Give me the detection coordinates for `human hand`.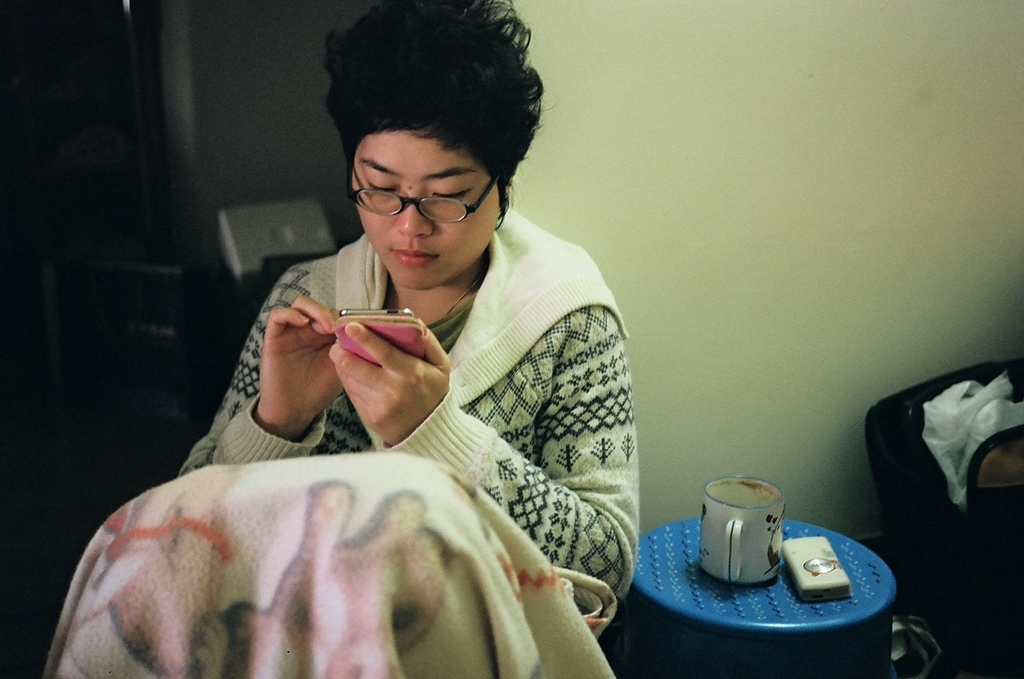
{"x1": 312, "y1": 297, "x2": 452, "y2": 440}.
